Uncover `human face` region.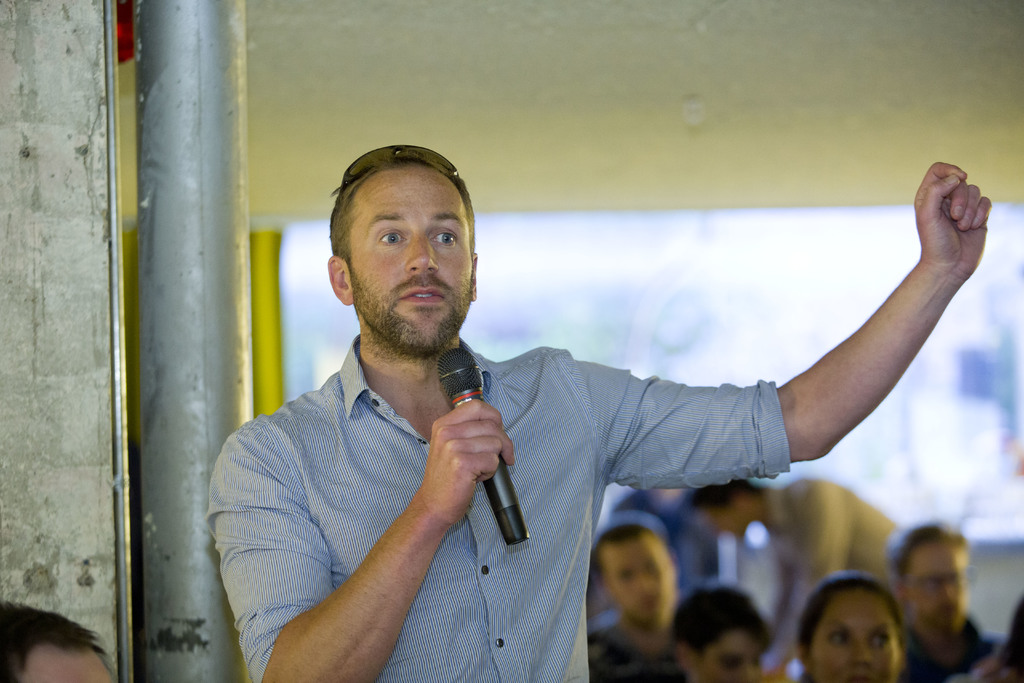
Uncovered: rect(20, 643, 115, 682).
